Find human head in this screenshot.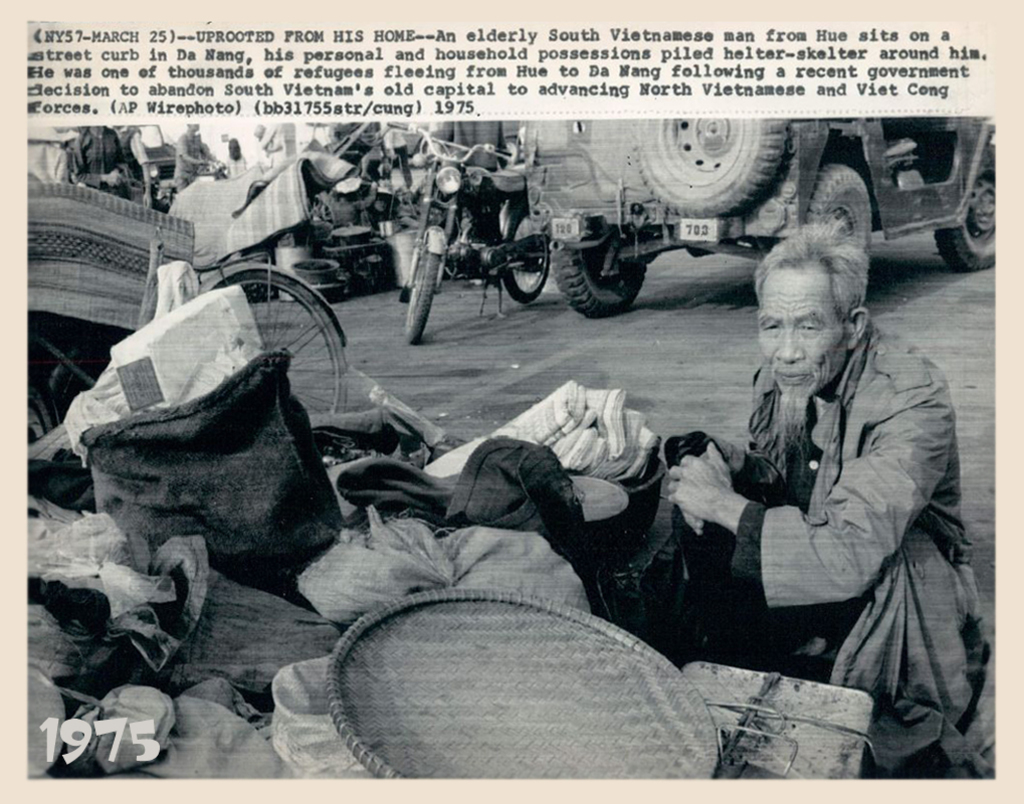
The bounding box for human head is bbox(754, 222, 874, 398).
